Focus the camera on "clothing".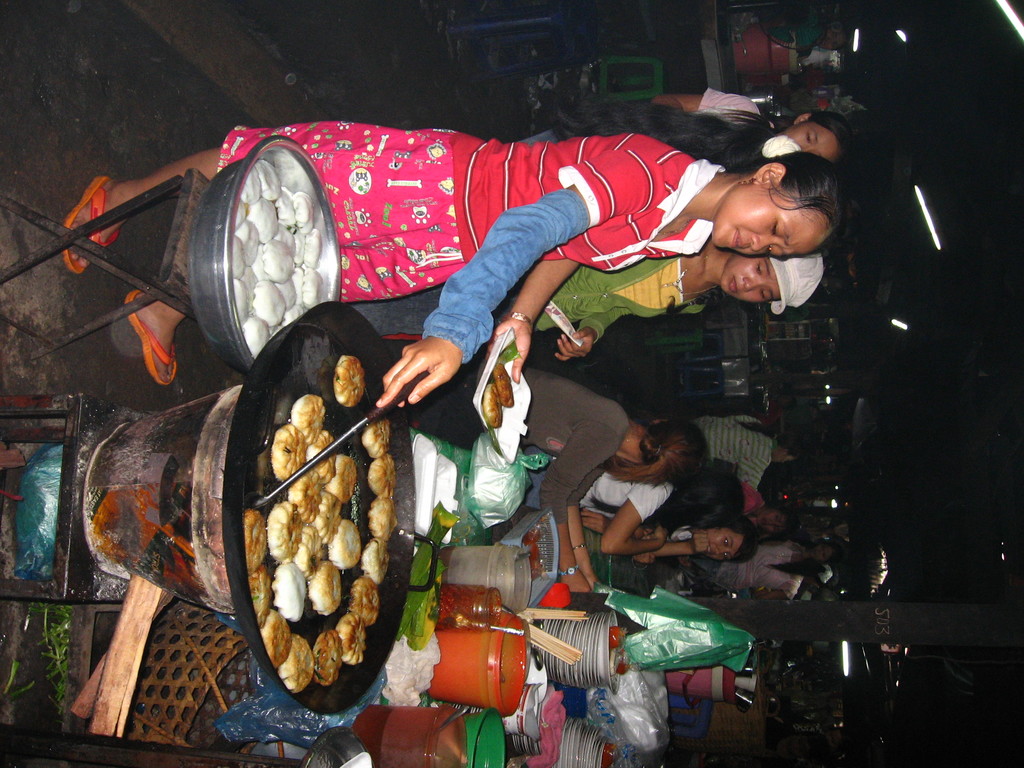
Focus region: region(341, 247, 712, 340).
